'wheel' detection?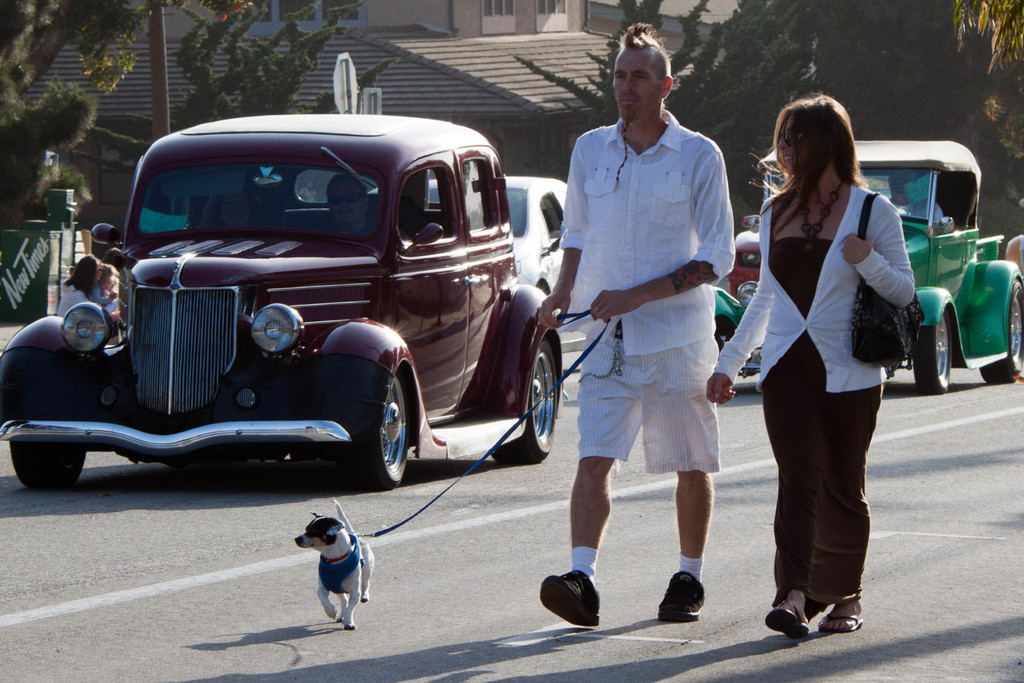
locate(483, 341, 560, 468)
